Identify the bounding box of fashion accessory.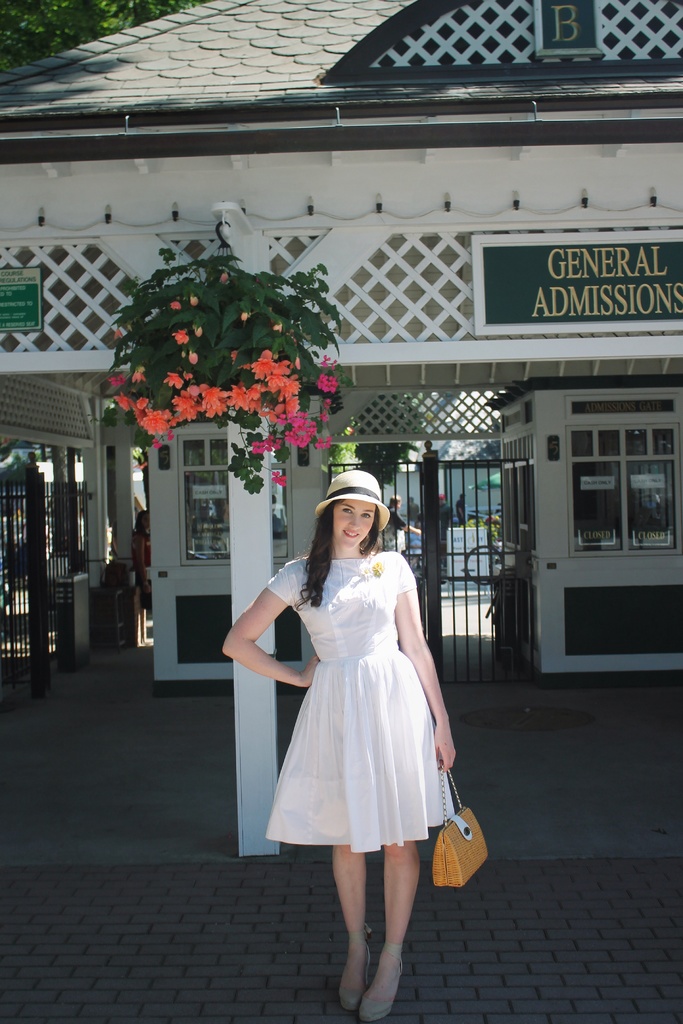
Rect(309, 467, 393, 531).
